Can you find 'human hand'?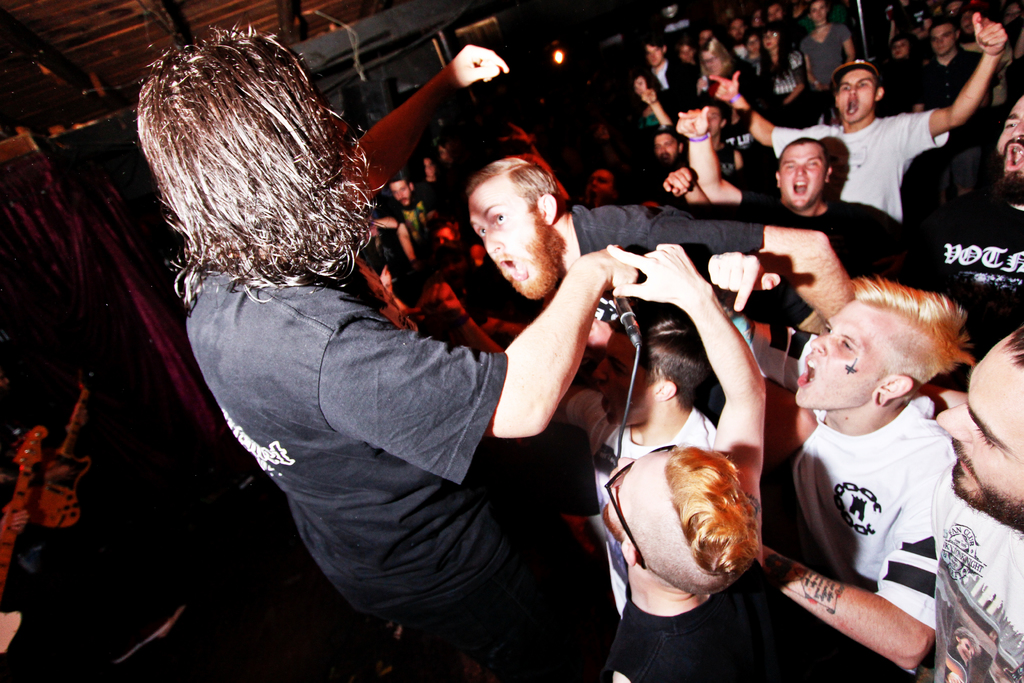
Yes, bounding box: BBox(970, 10, 1009, 56).
